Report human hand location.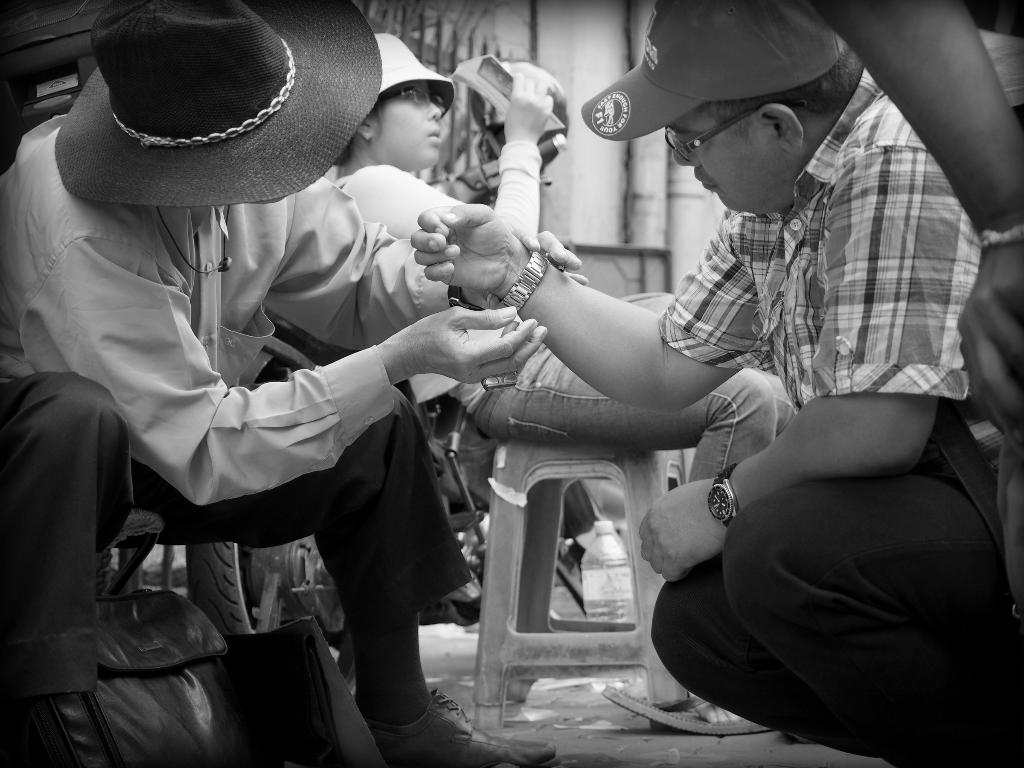
Report: Rect(376, 181, 569, 302).
